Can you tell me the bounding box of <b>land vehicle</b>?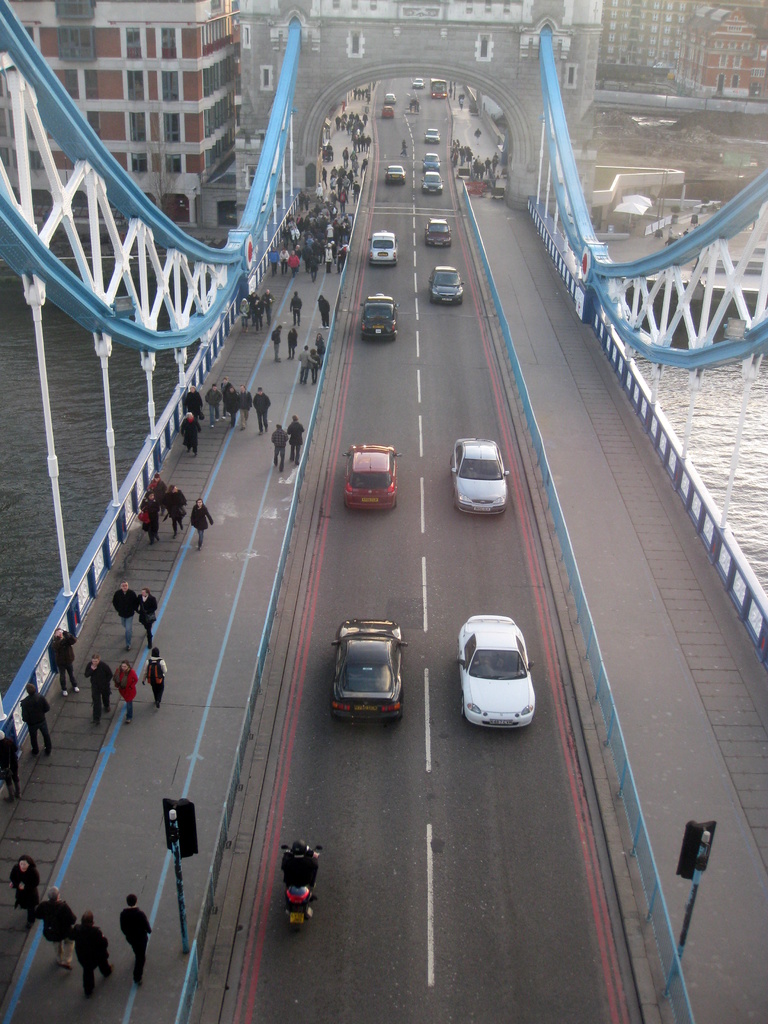
<bbox>420, 171, 445, 195</bbox>.
